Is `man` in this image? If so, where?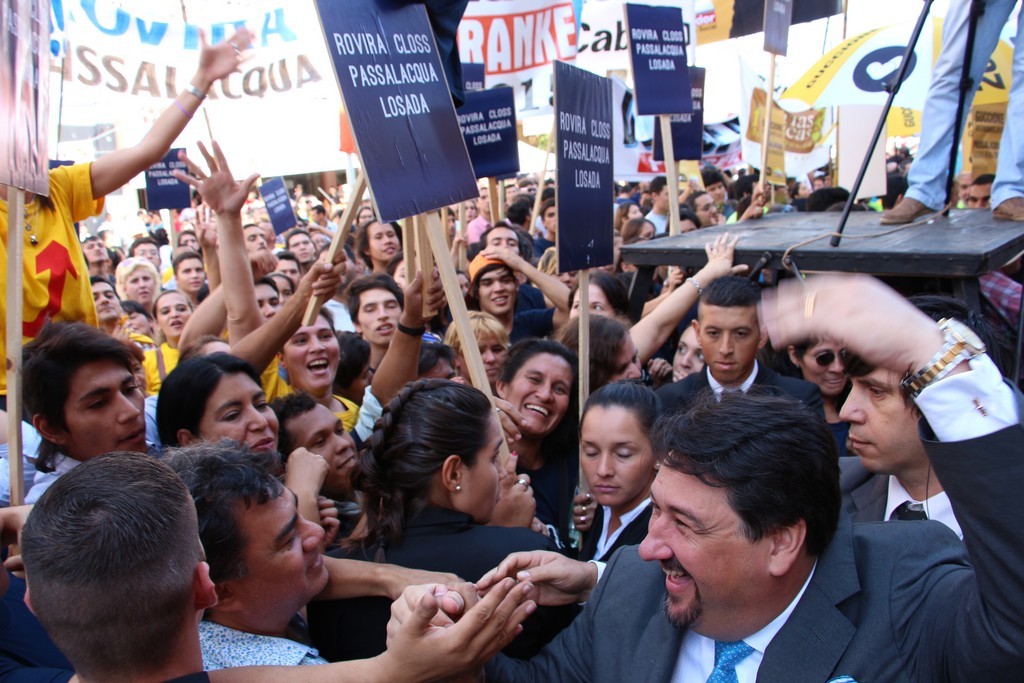
Yes, at <bbox>91, 276, 125, 331</bbox>.
